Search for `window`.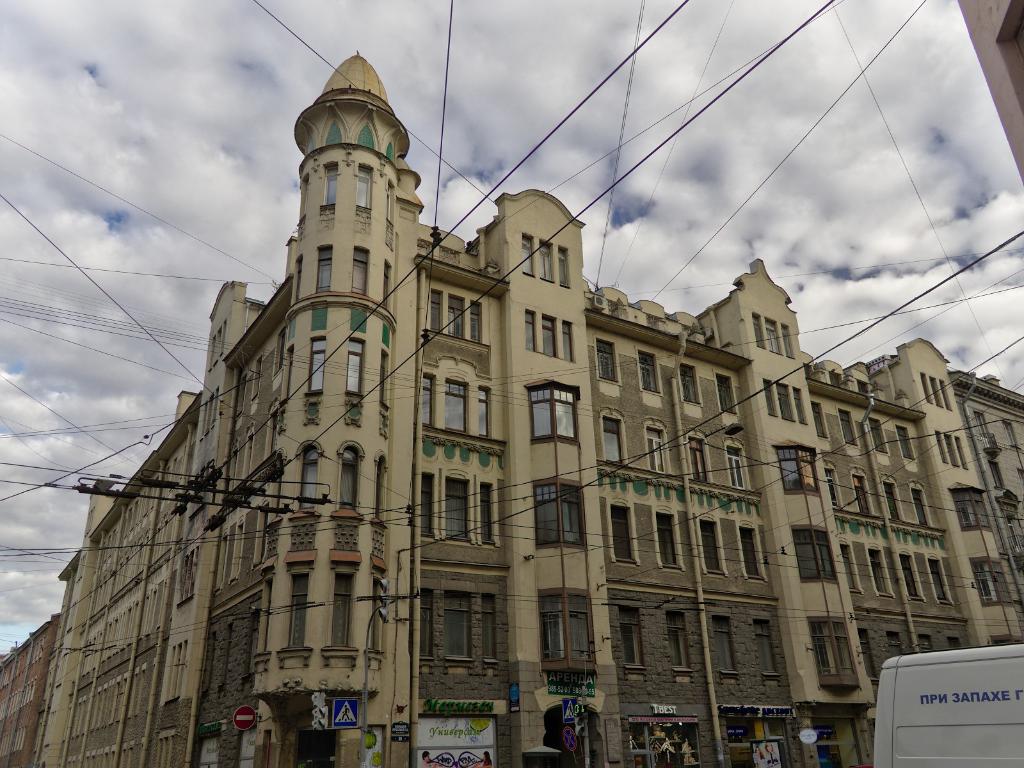
Found at box=[524, 308, 541, 353].
